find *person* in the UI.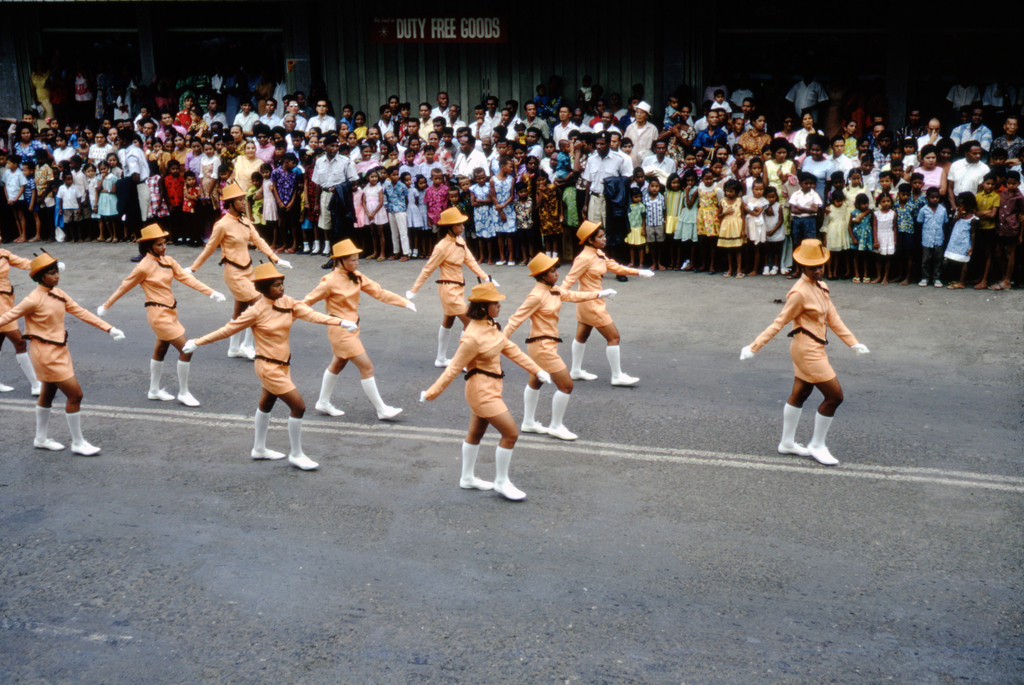
UI element at <box>765,221,868,487</box>.
